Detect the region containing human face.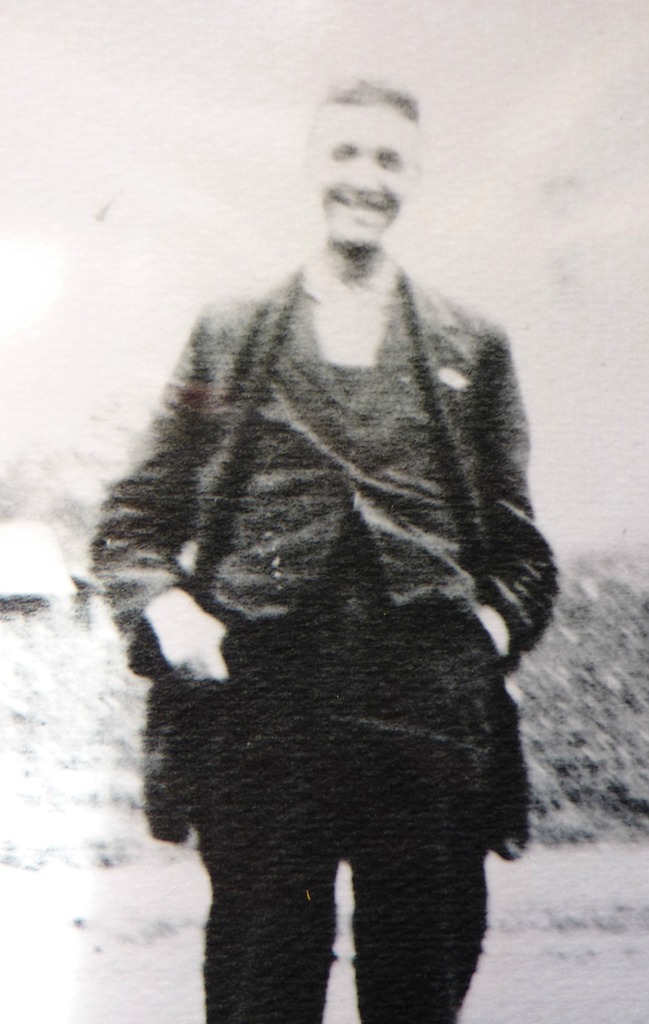
x1=316 y1=102 x2=416 y2=249.
